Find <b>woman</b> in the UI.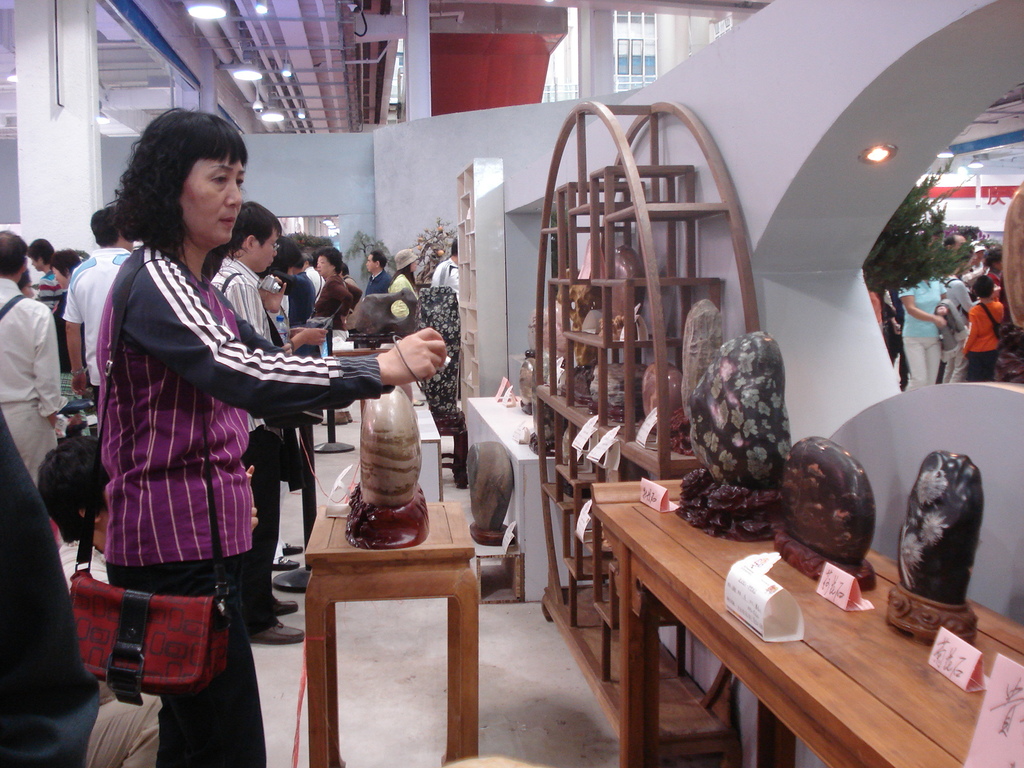
UI element at {"x1": 387, "y1": 247, "x2": 426, "y2": 406}.
